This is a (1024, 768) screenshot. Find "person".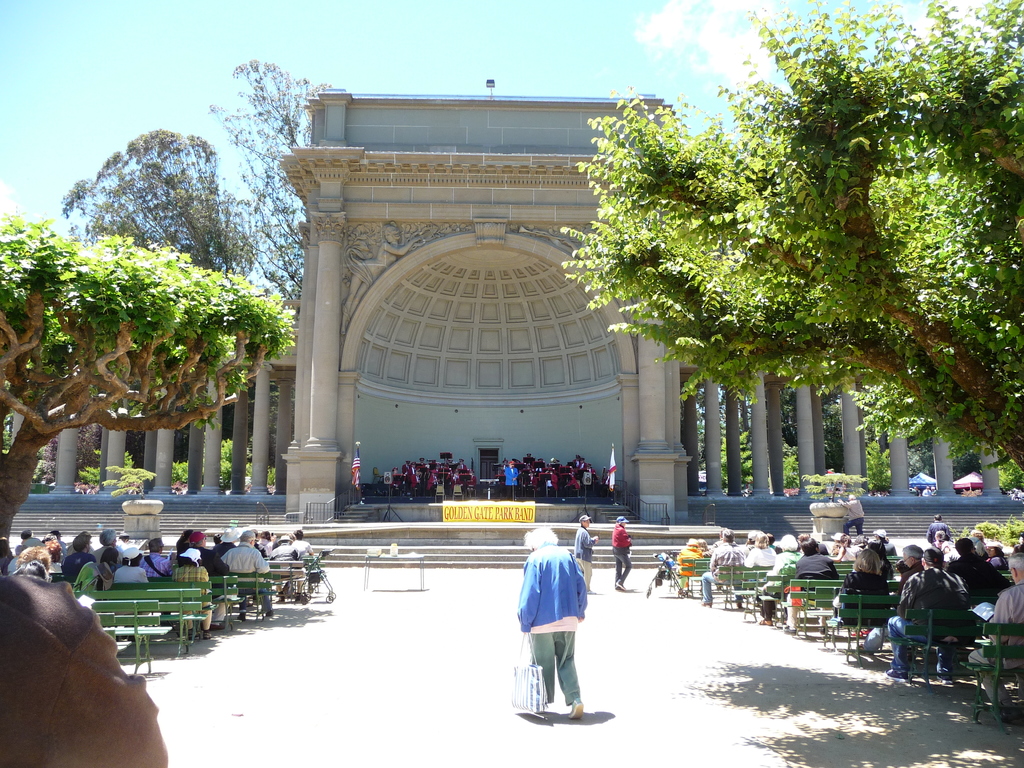
Bounding box: crop(12, 528, 45, 554).
